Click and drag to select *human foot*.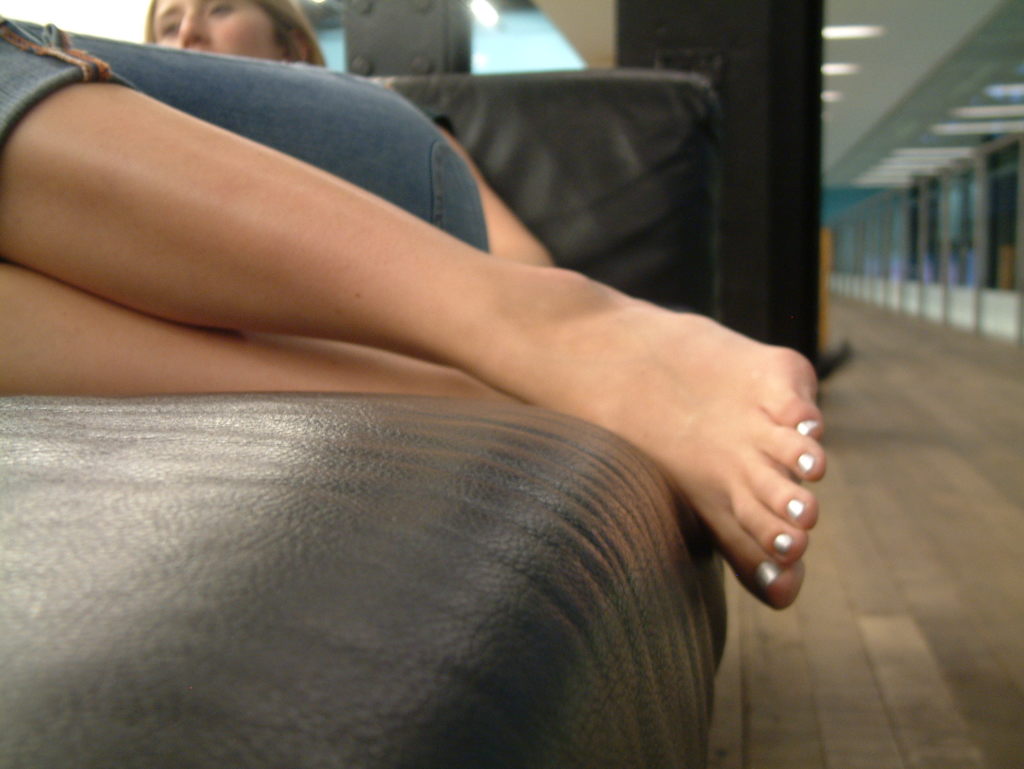
Selection: crop(400, 253, 857, 600).
